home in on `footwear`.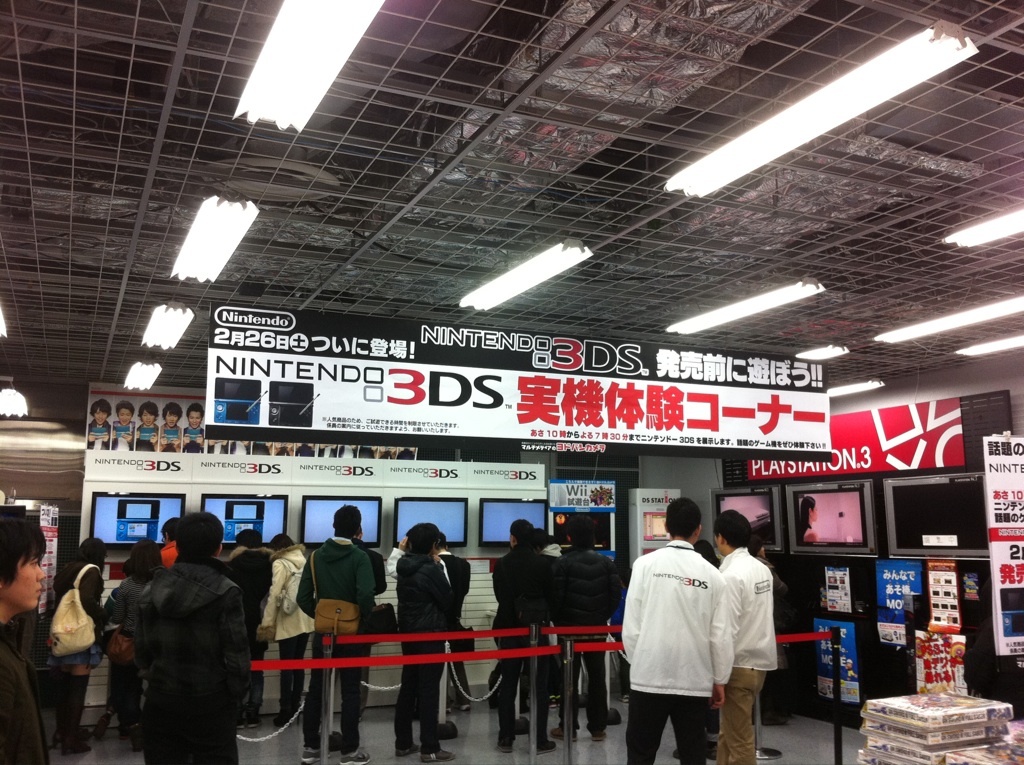
Homed in at l=60, t=731, r=84, b=740.
